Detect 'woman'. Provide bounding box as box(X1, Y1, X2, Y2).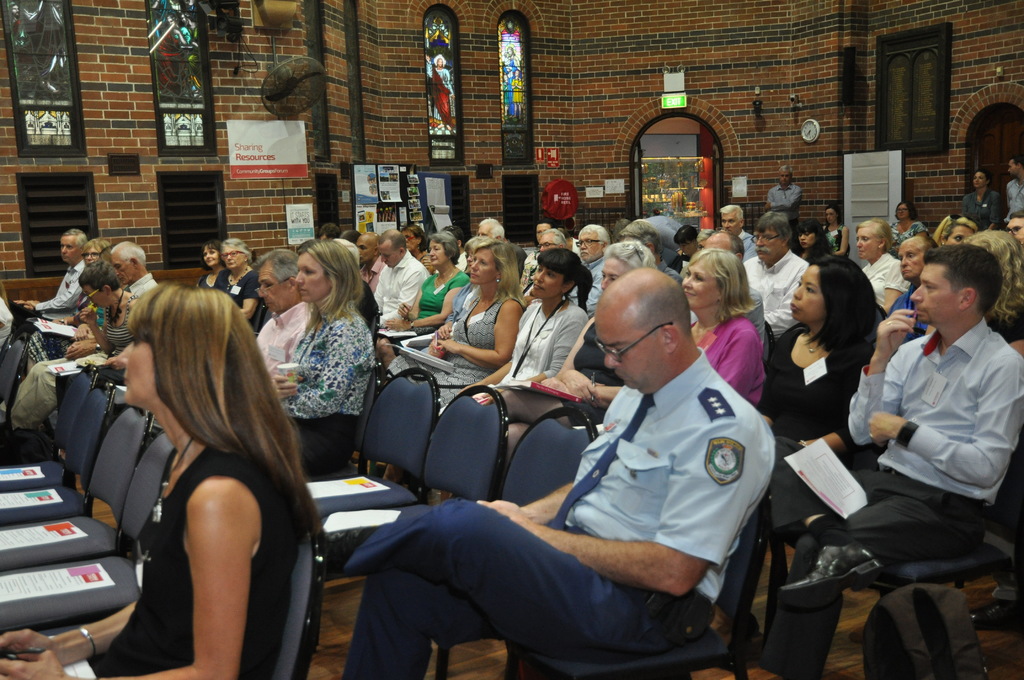
box(934, 215, 982, 248).
